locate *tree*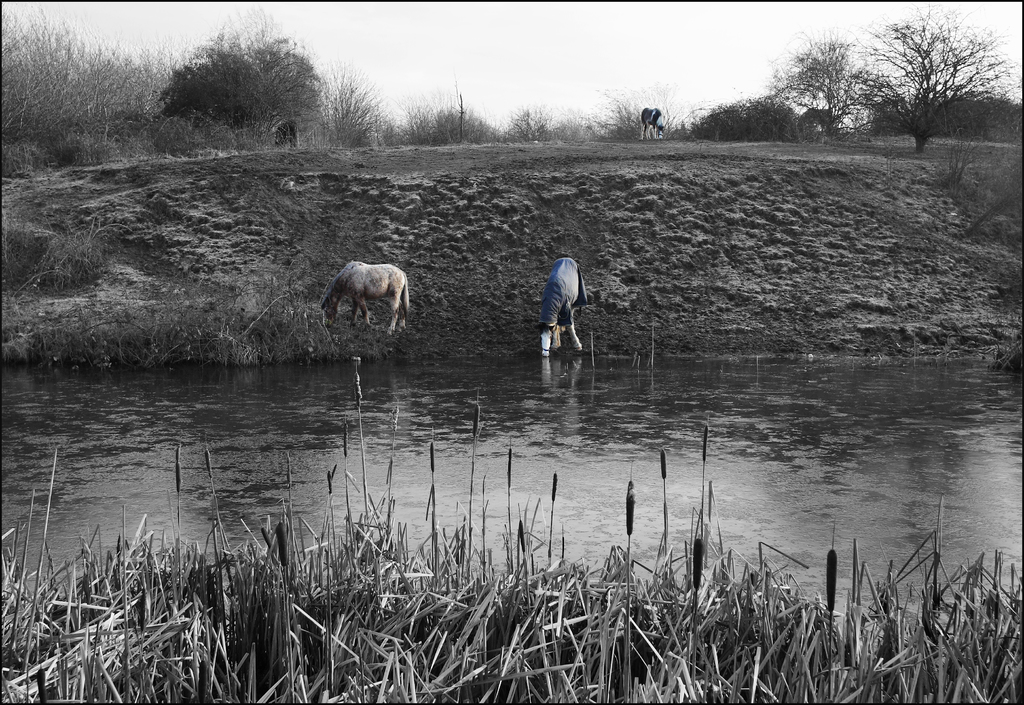
(876,9,989,152)
